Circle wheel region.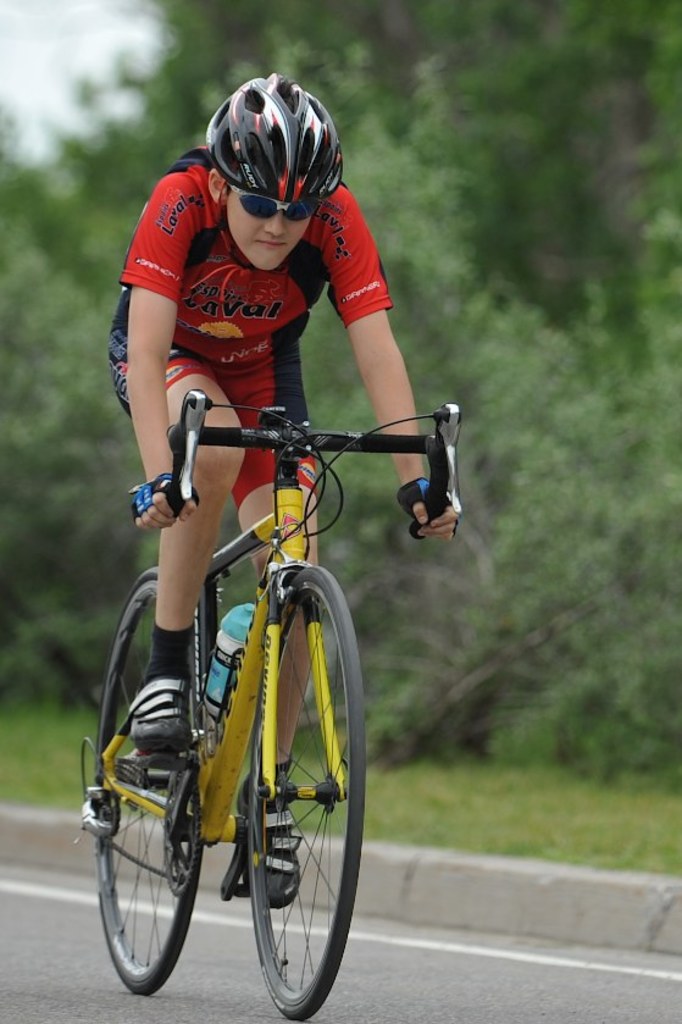
Region: (left=154, top=766, right=190, bottom=897).
